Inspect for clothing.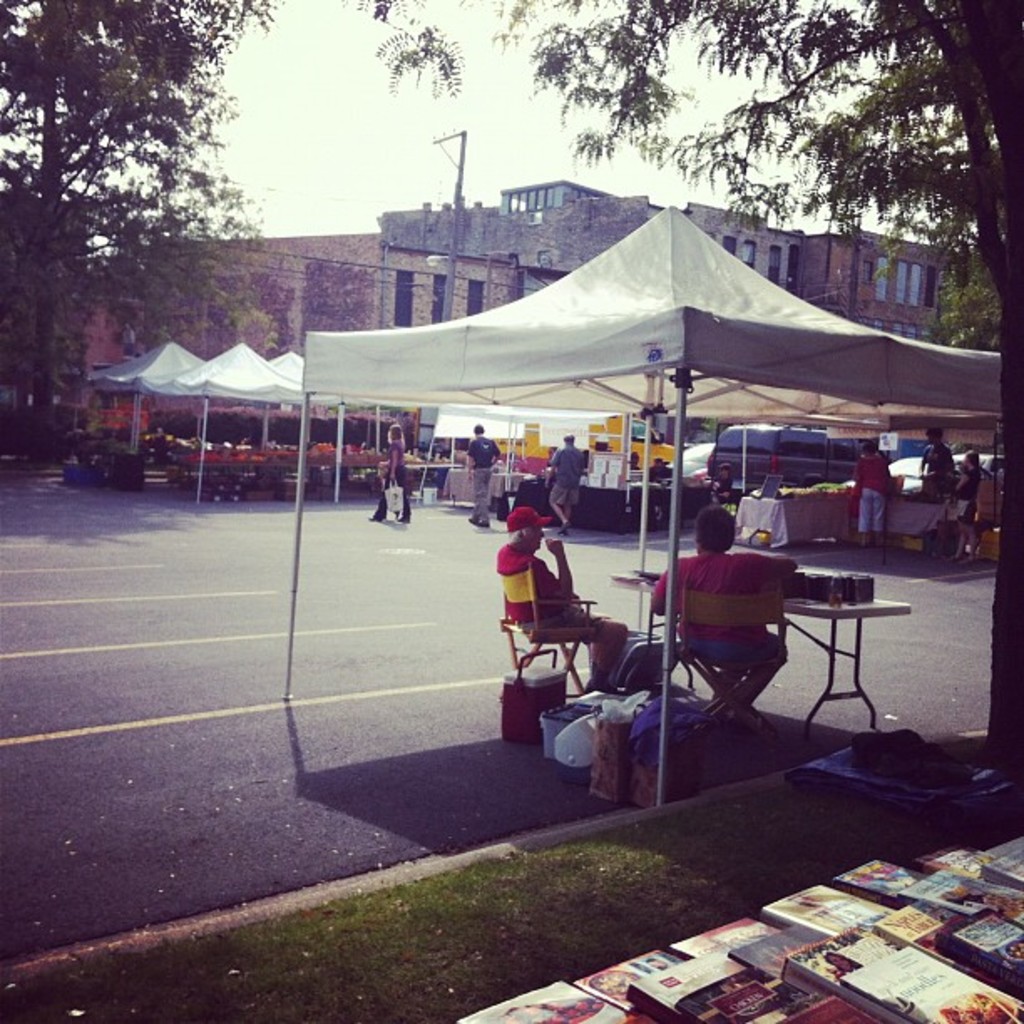
Inspection: <box>505,505,602,673</box>.
